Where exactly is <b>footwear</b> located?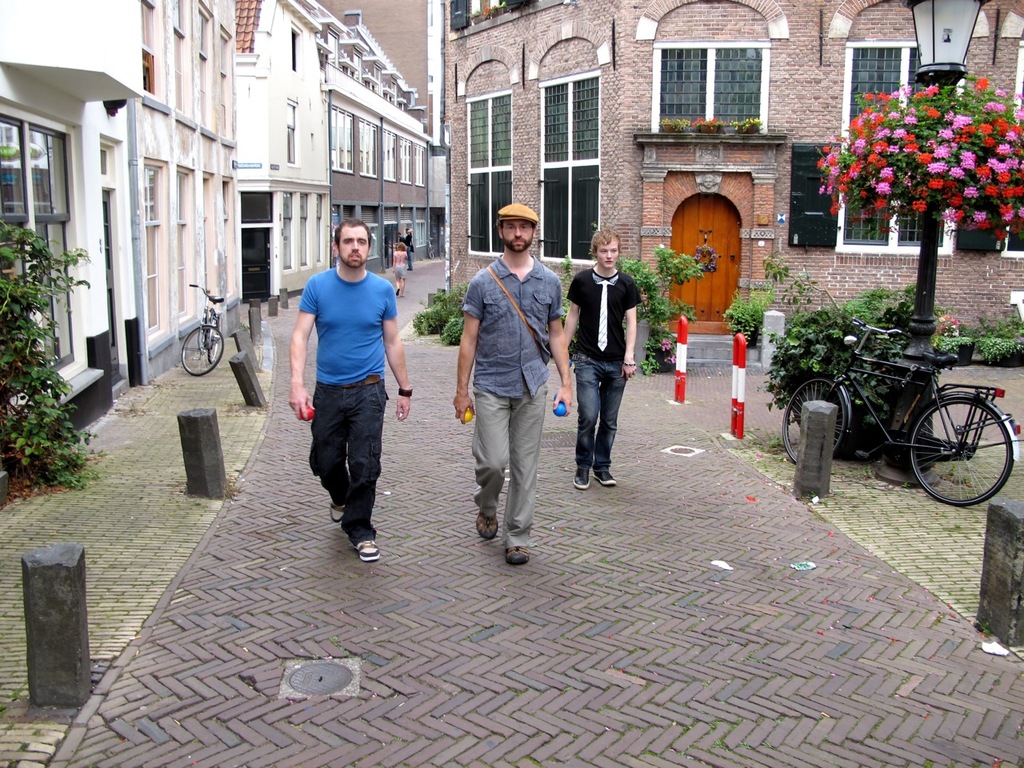
Its bounding box is (x1=593, y1=470, x2=618, y2=490).
